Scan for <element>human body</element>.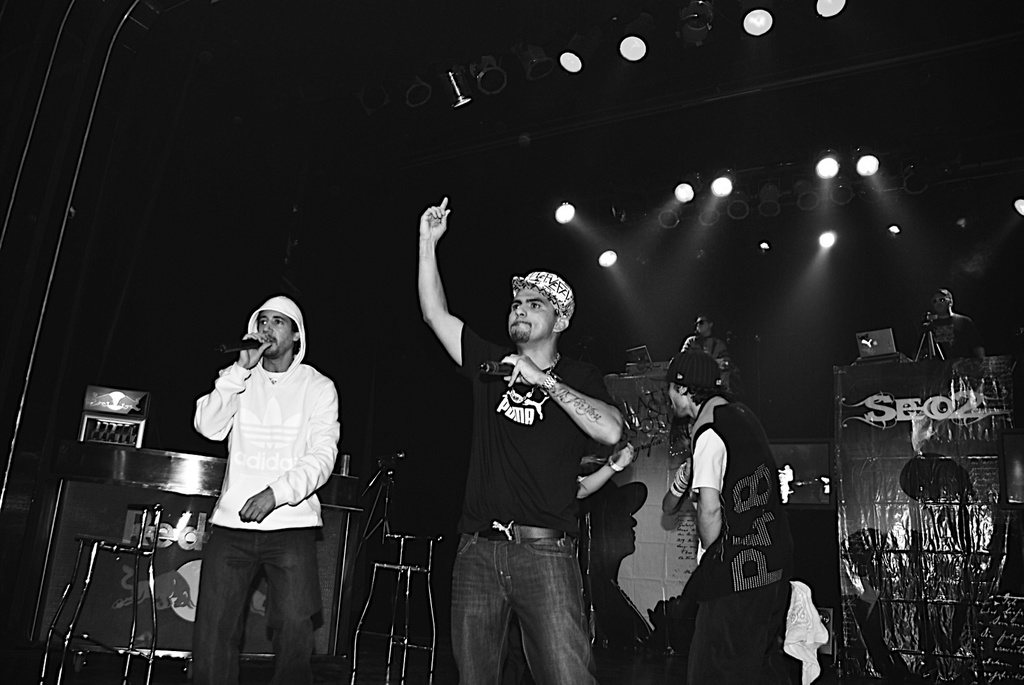
Scan result: [186,289,334,670].
